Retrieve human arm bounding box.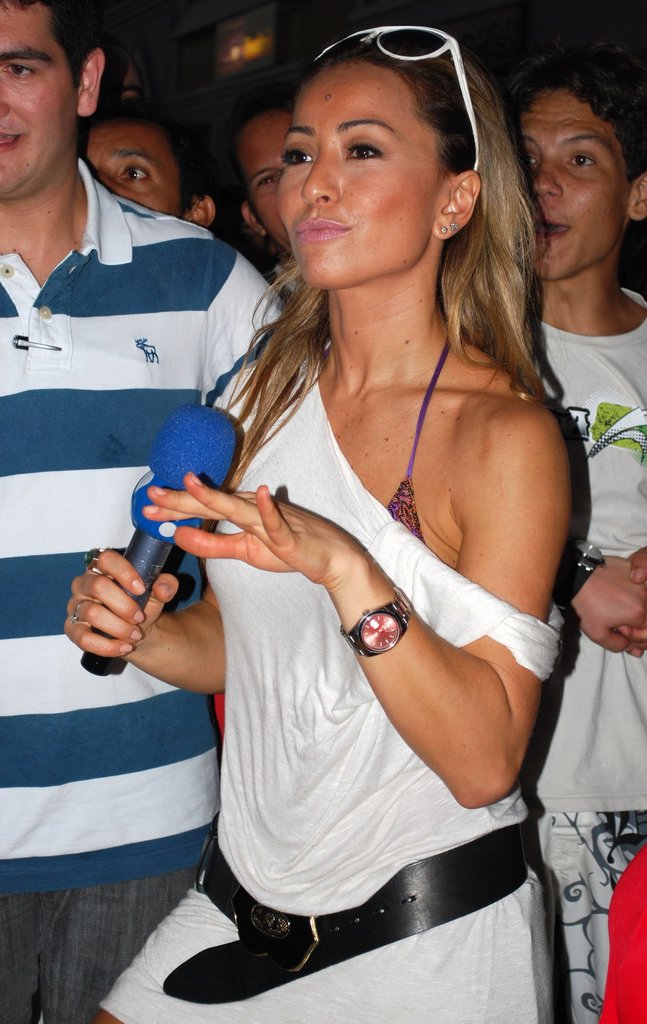
Bounding box: [x1=138, y1=407, x2=558, y2=811].
